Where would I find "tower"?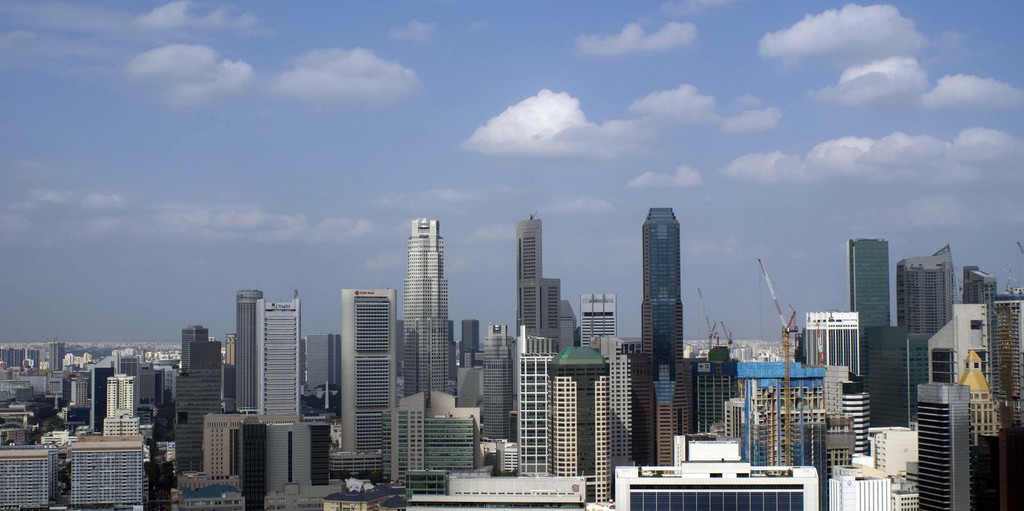
At {"x1": 471, "y1": 321, "x2": 516, "y2": 467}.
